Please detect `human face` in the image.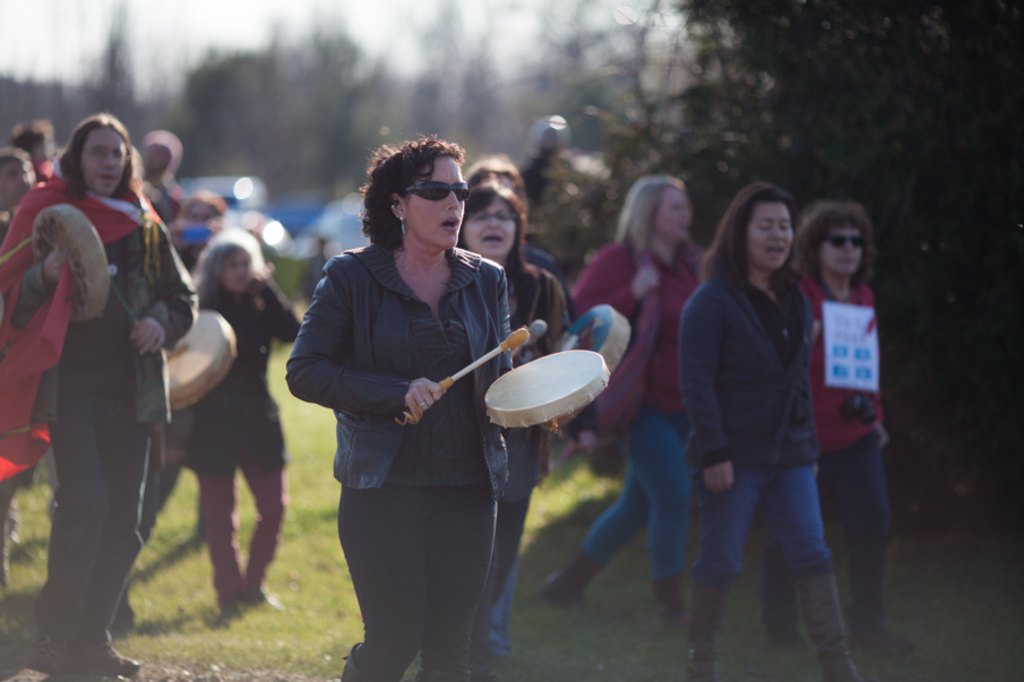
(145, 144, 167, 171).
